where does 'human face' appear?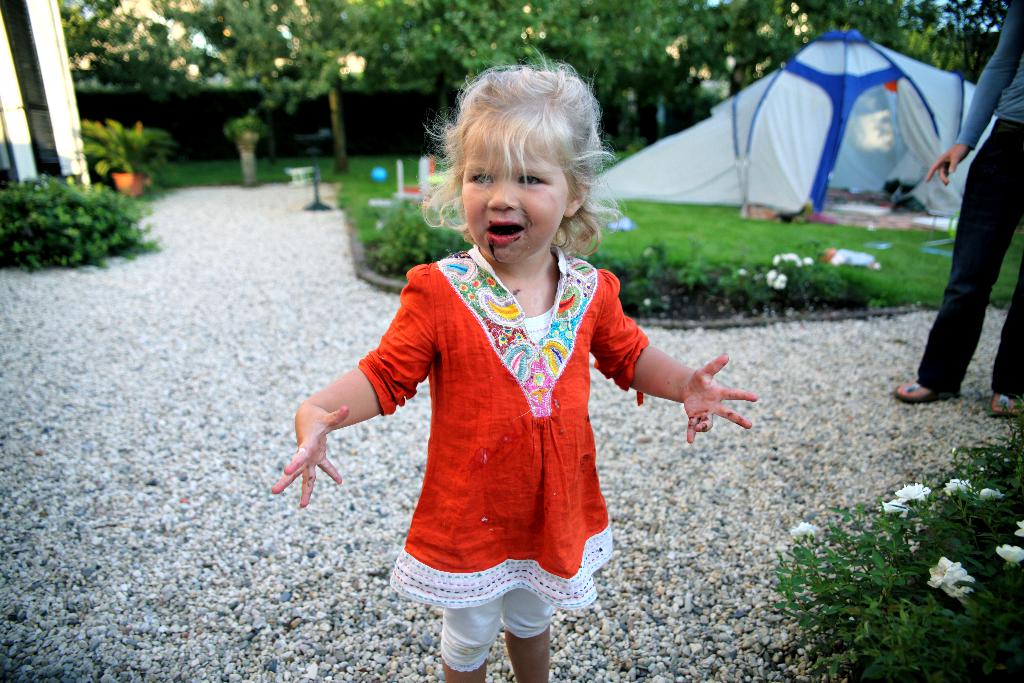
Appears at select_region(463, 117, 570, 263).
